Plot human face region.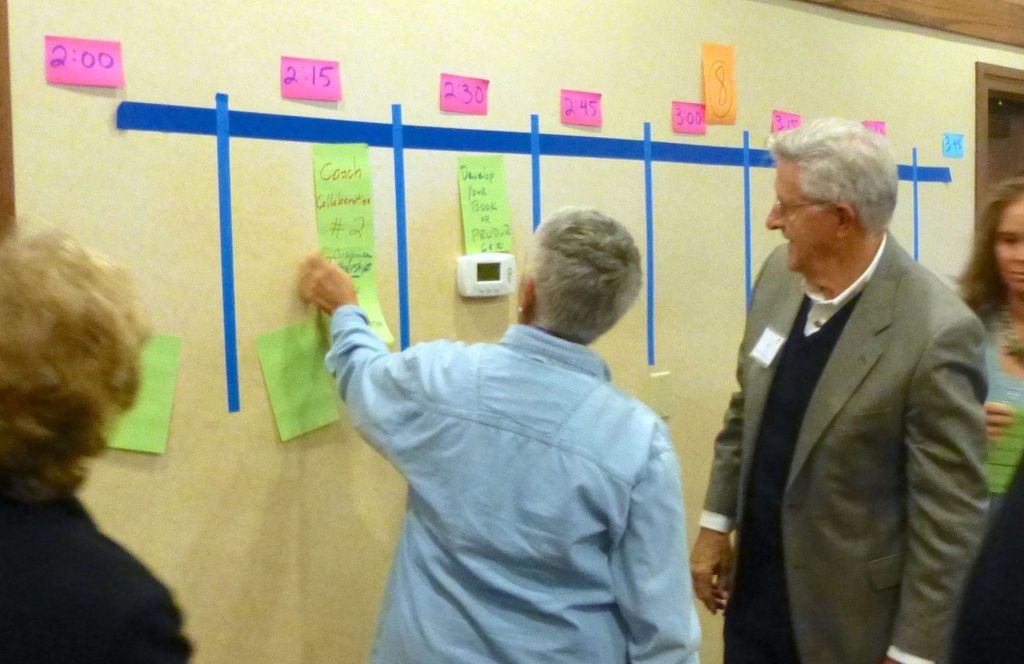
Plotted at <box>766,155,840,271</box>.
